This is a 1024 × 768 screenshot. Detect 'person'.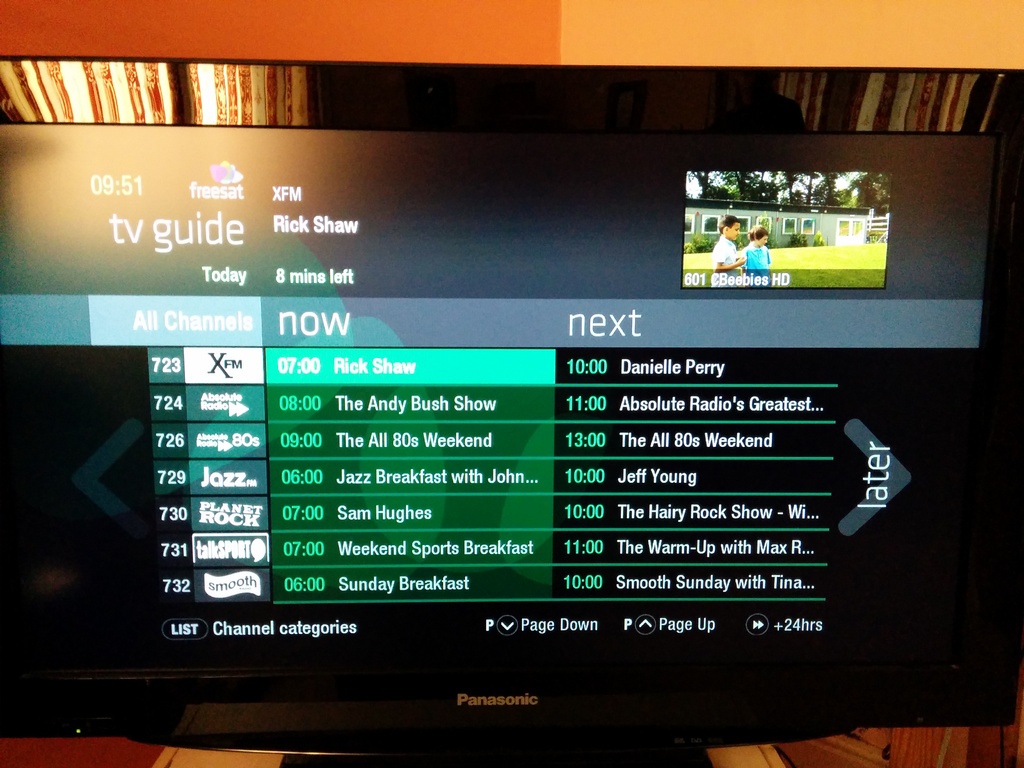
locate(739, 225, 767, 277).
